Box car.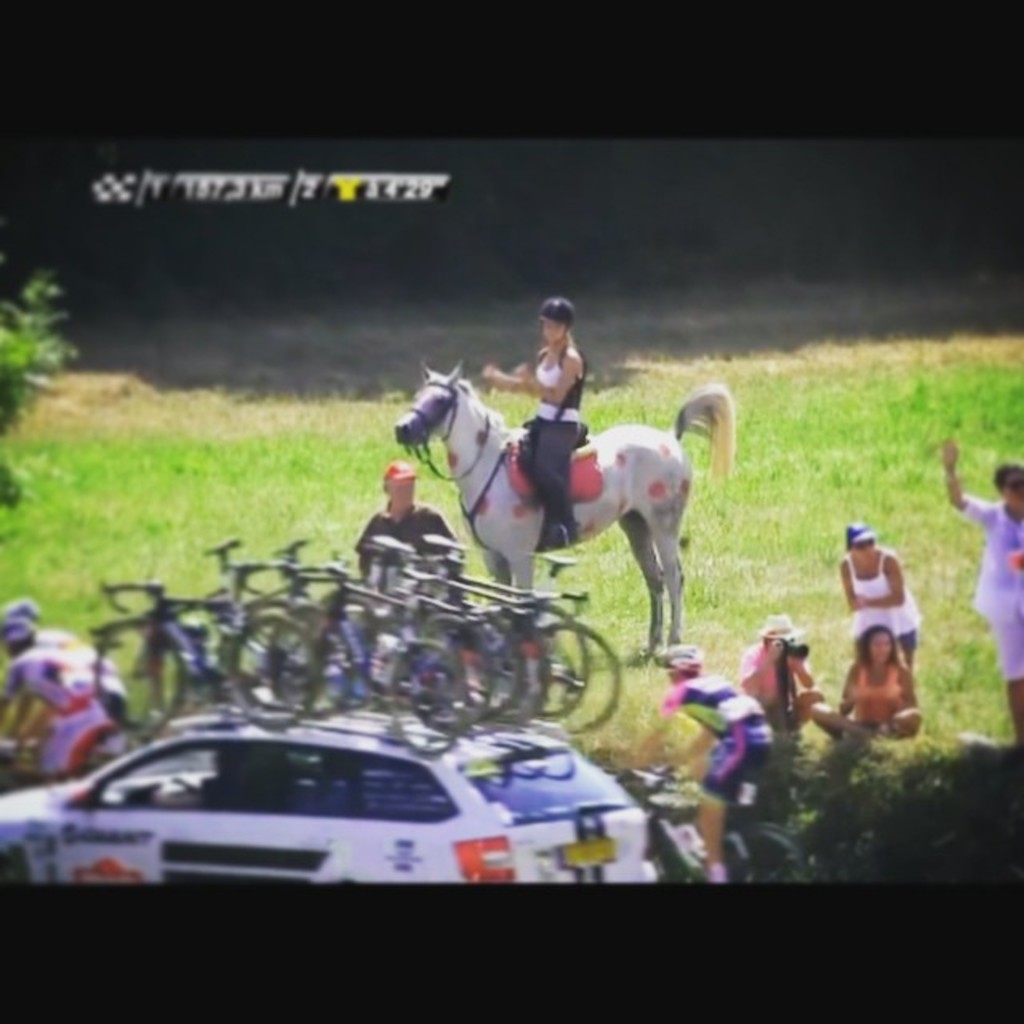
detection(0, 699, 667, 910).
